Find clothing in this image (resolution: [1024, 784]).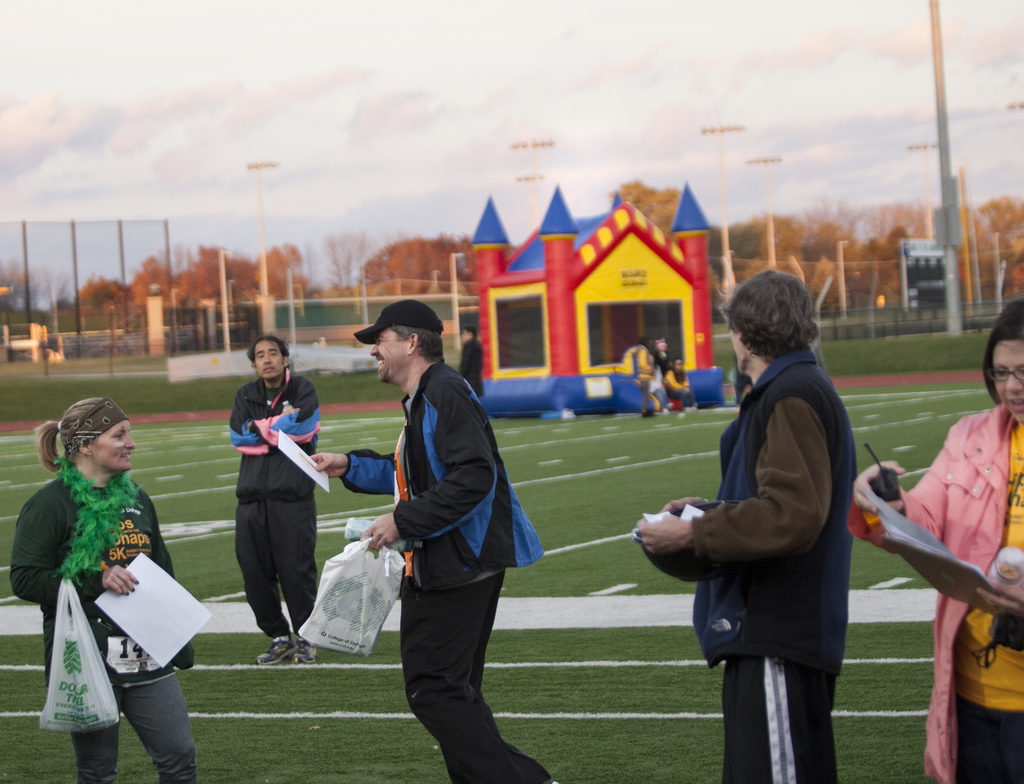
<box>667,370,698,406</box>.
